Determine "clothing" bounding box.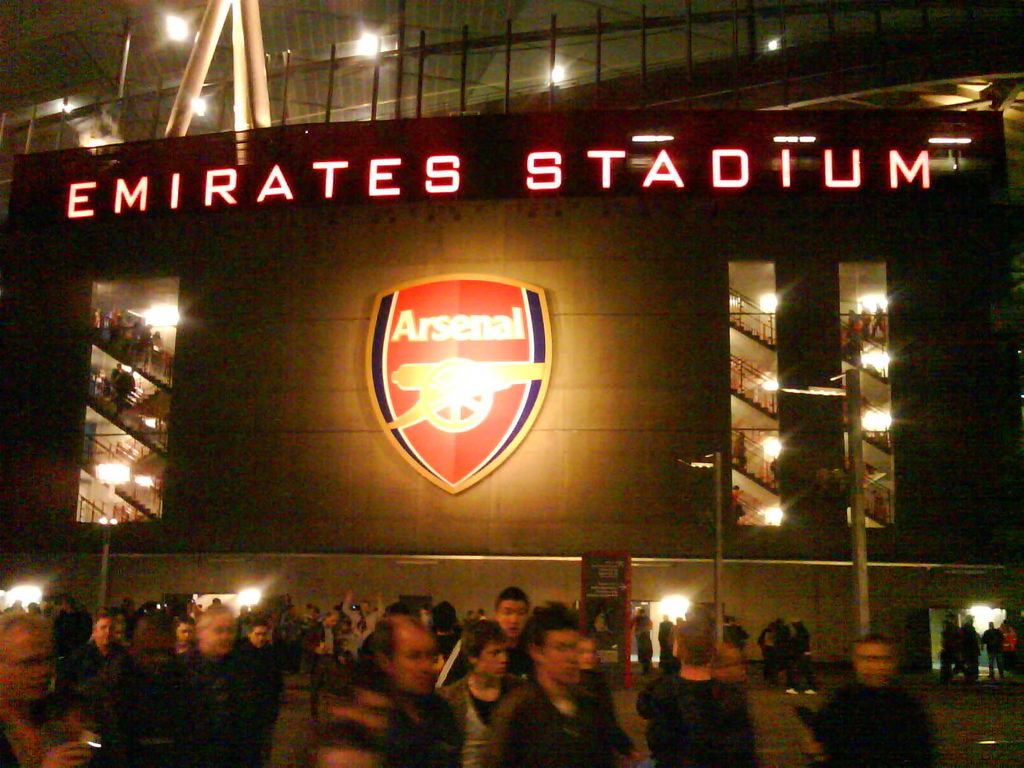
Determined: [941,626,966,683].
